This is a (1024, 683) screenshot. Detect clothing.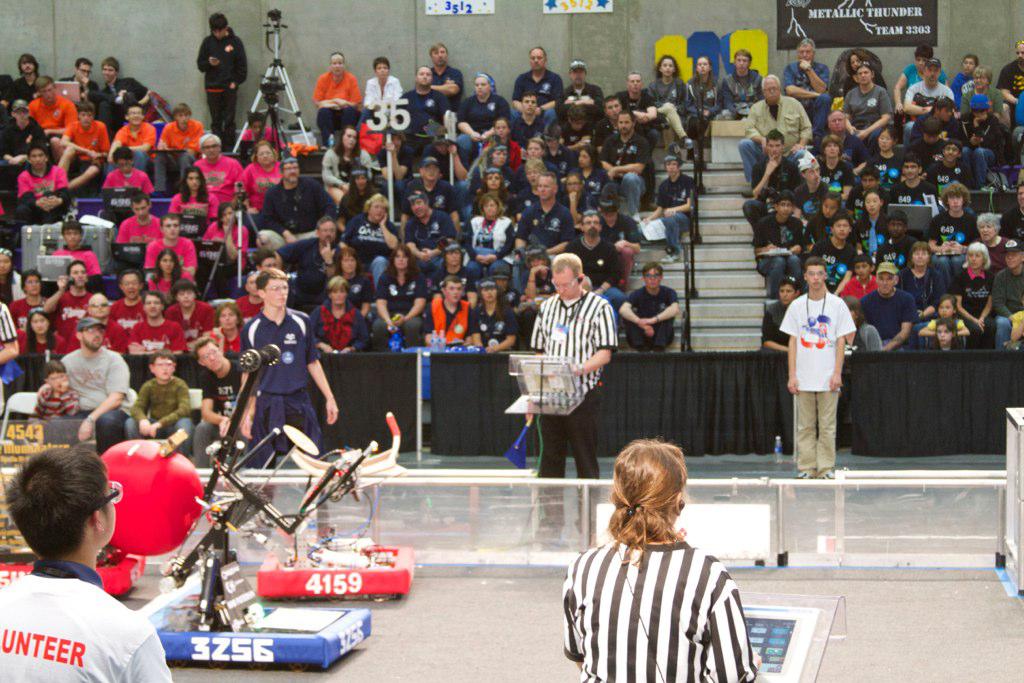
649, 68, 694, 136.
